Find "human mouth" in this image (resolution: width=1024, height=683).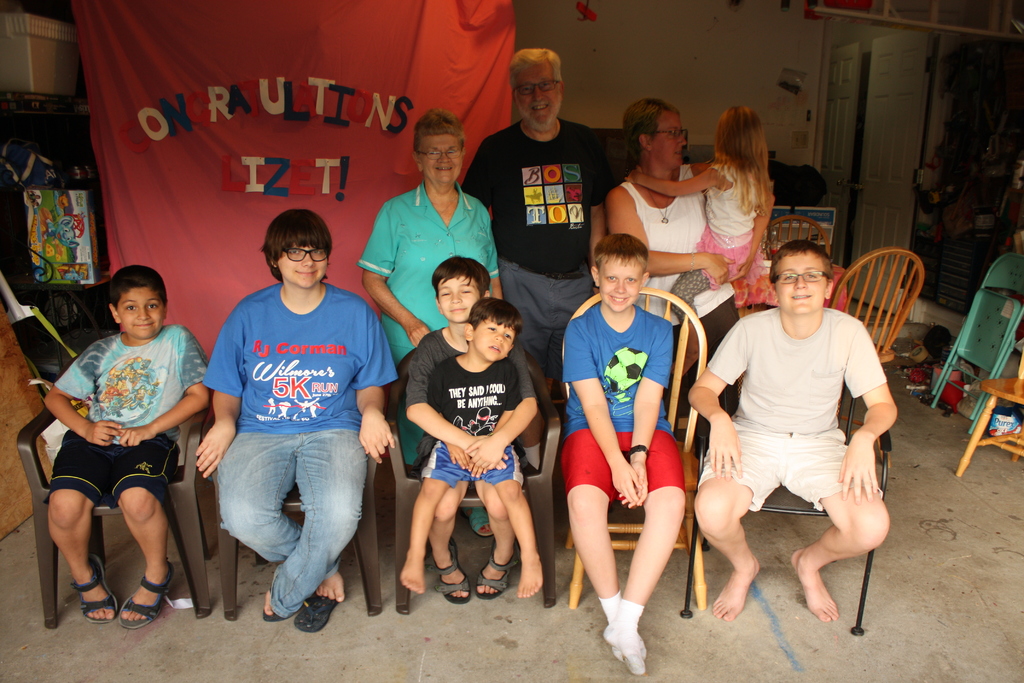
bbox=[133, 324, 151, 329].
